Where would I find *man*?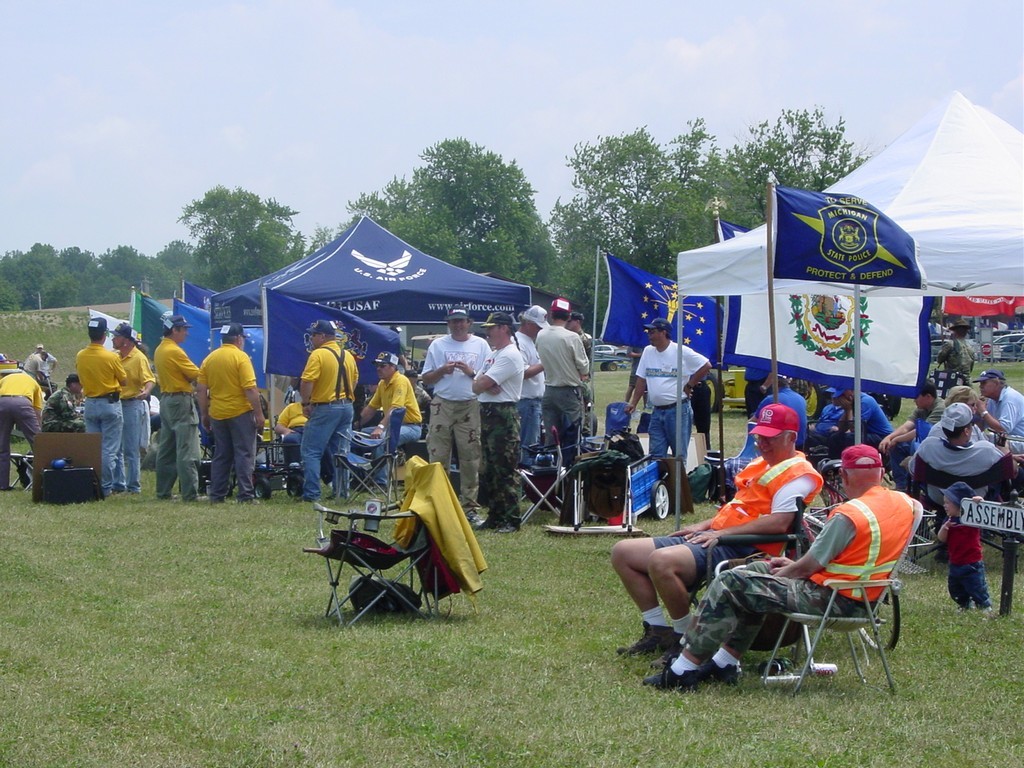
At [left=113, top=320, right=153, bottom=493].
